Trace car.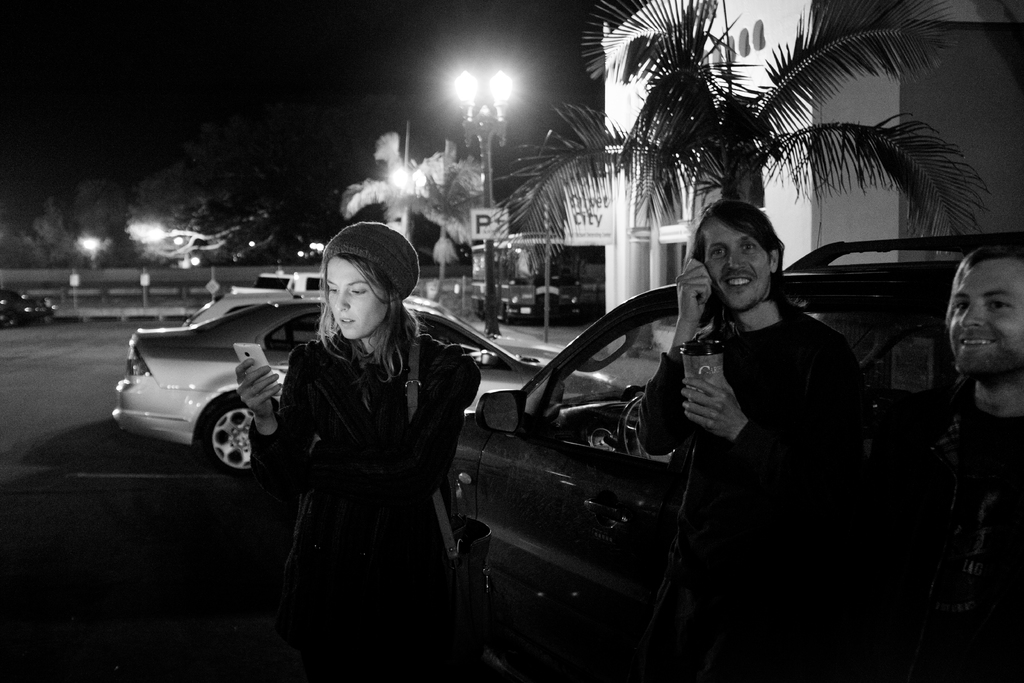
Traced to 0 290 54 334.
